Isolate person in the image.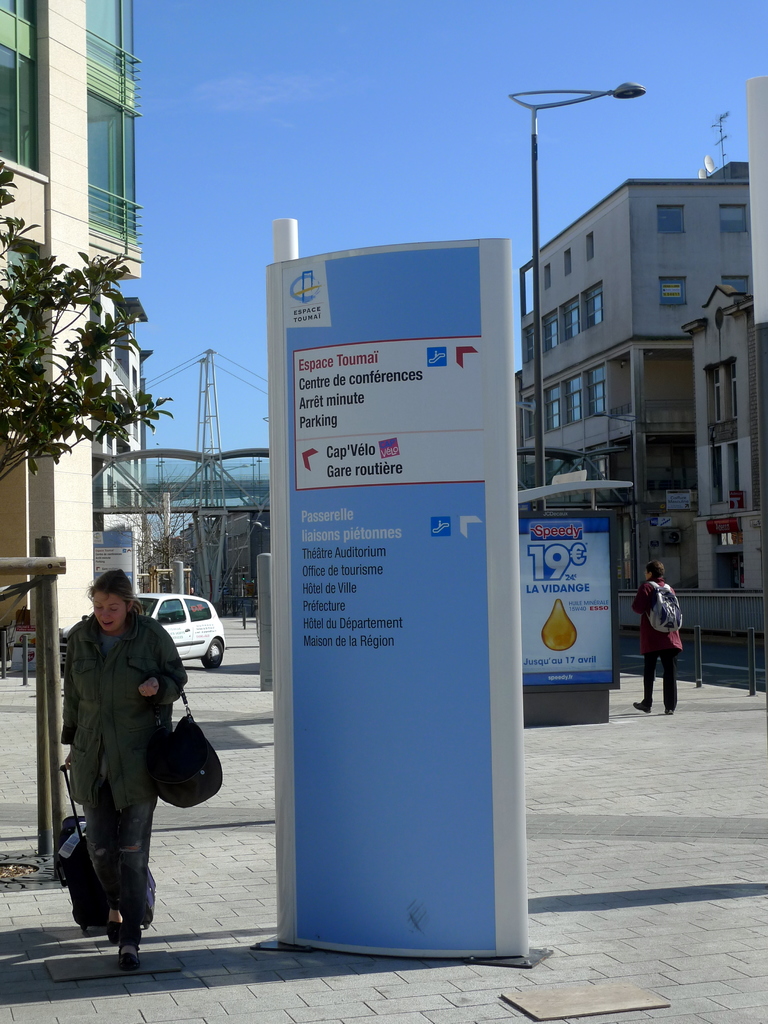
Isolated region: <box>52,565,204,968</box>.
